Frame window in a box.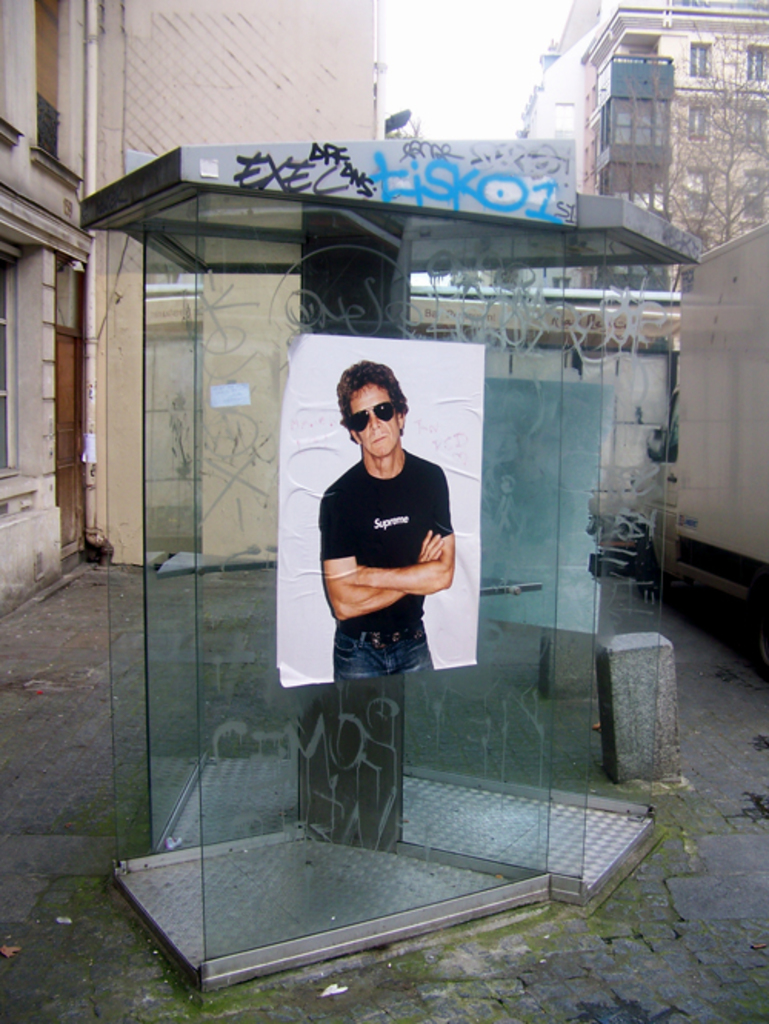
box(608, 257, 675, 295).
